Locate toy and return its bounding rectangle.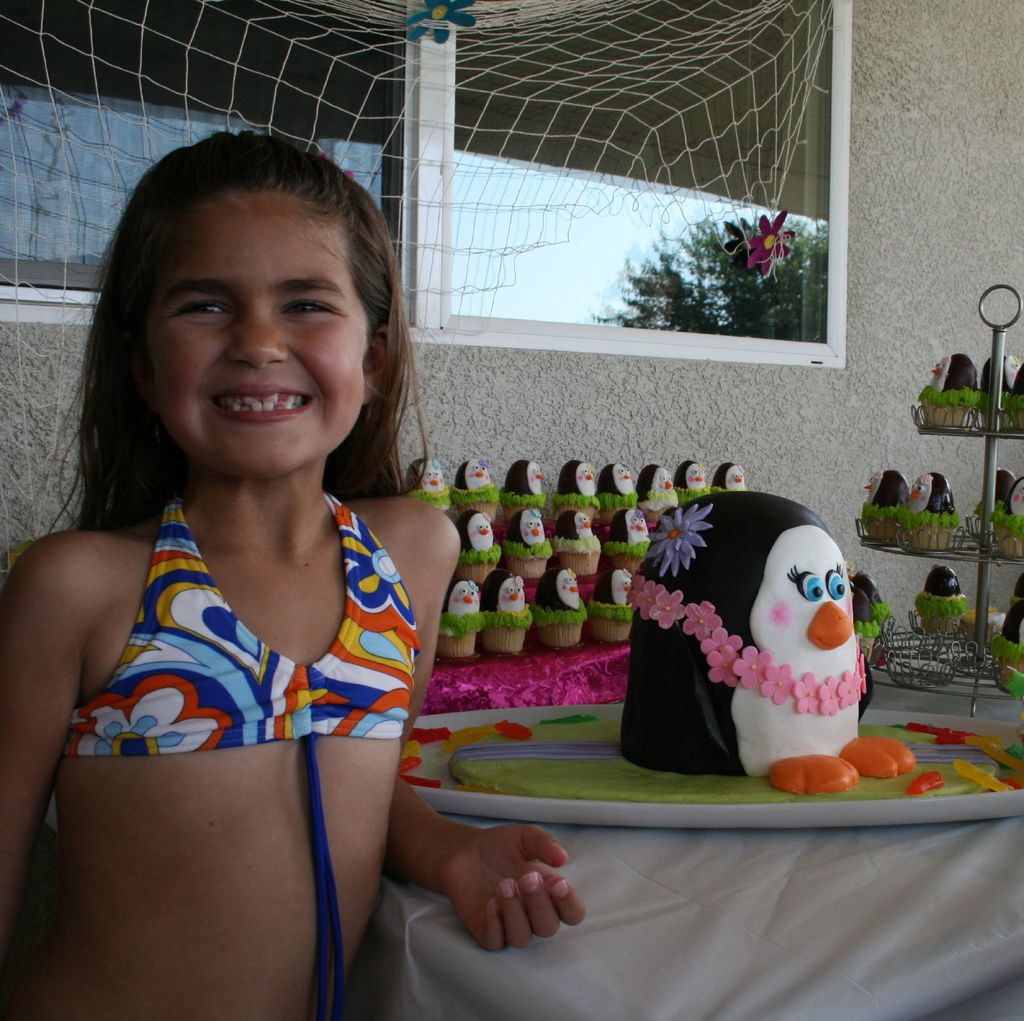
496,720,529,741.
